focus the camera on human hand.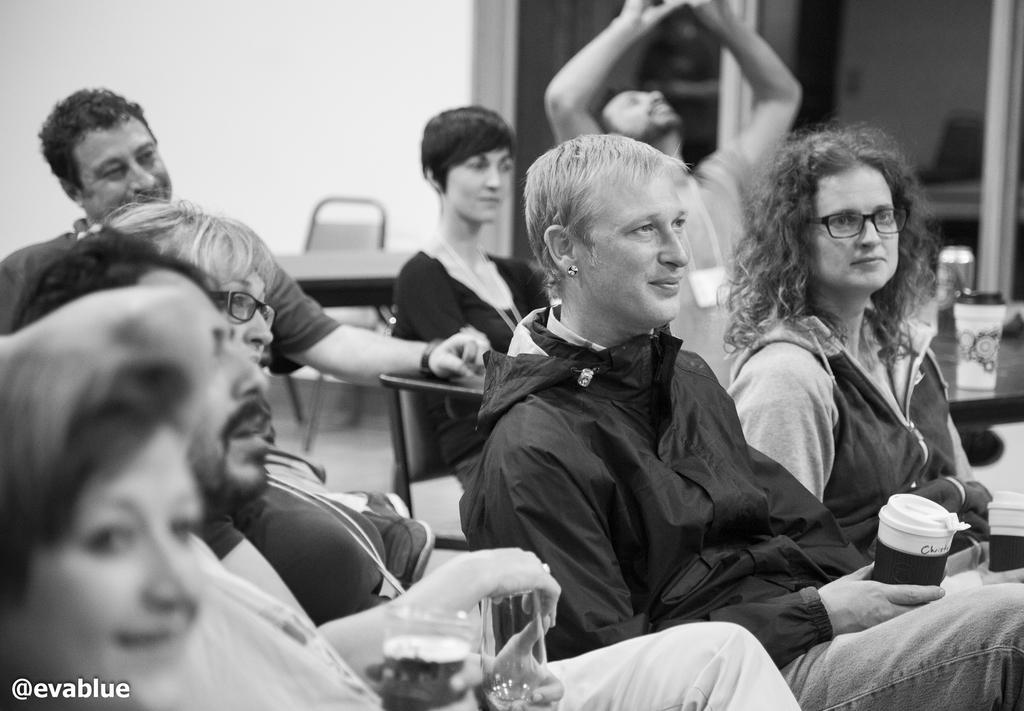
Focus region: 470:548:562:617.
